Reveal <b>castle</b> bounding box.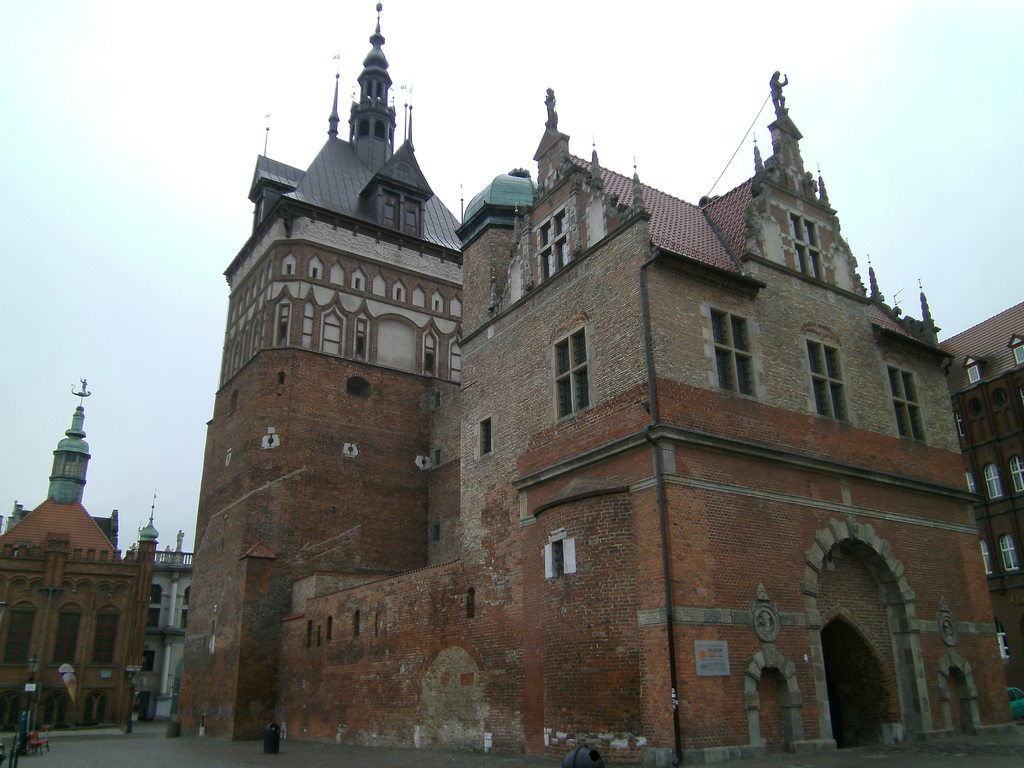
Revealed: select_region(113, 0, 1023, 767).
